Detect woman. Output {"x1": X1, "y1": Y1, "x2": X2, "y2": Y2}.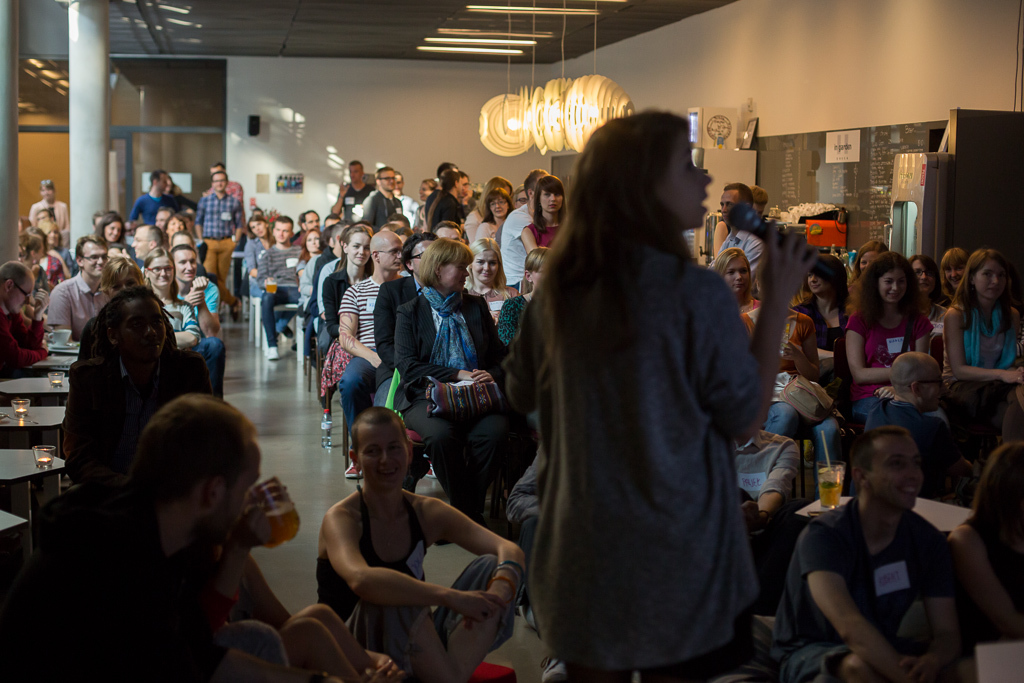
{"x1": 793, "y1": 258, "x2": 863, "y2": 389}.
